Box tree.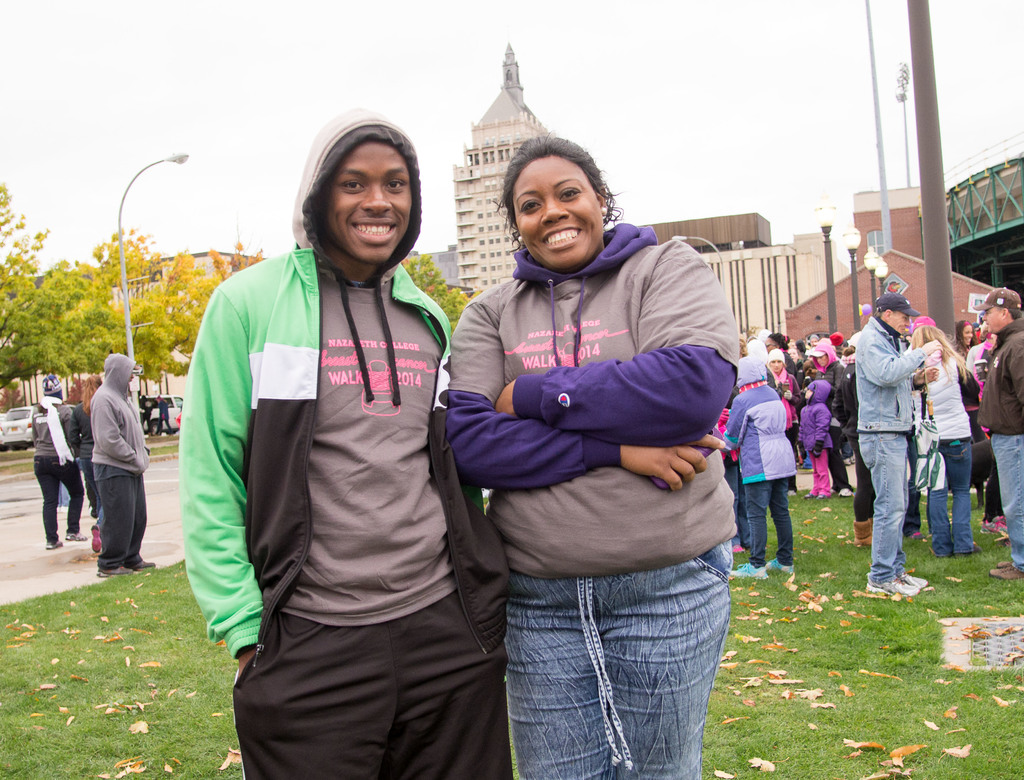
[404, 257, 474, 339].
